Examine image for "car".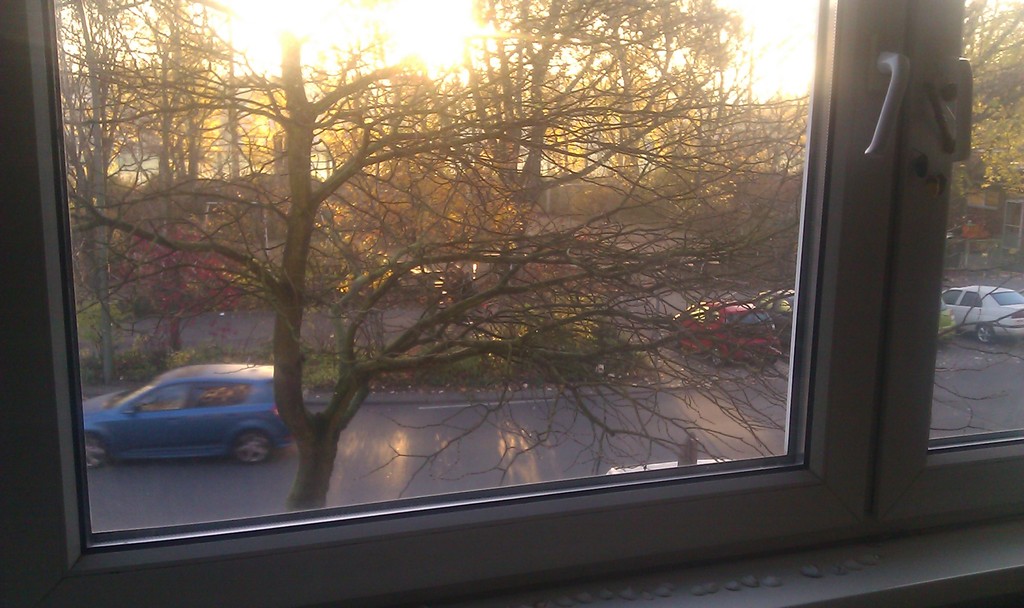
Examination result: box(761, 292, 799, 328).
